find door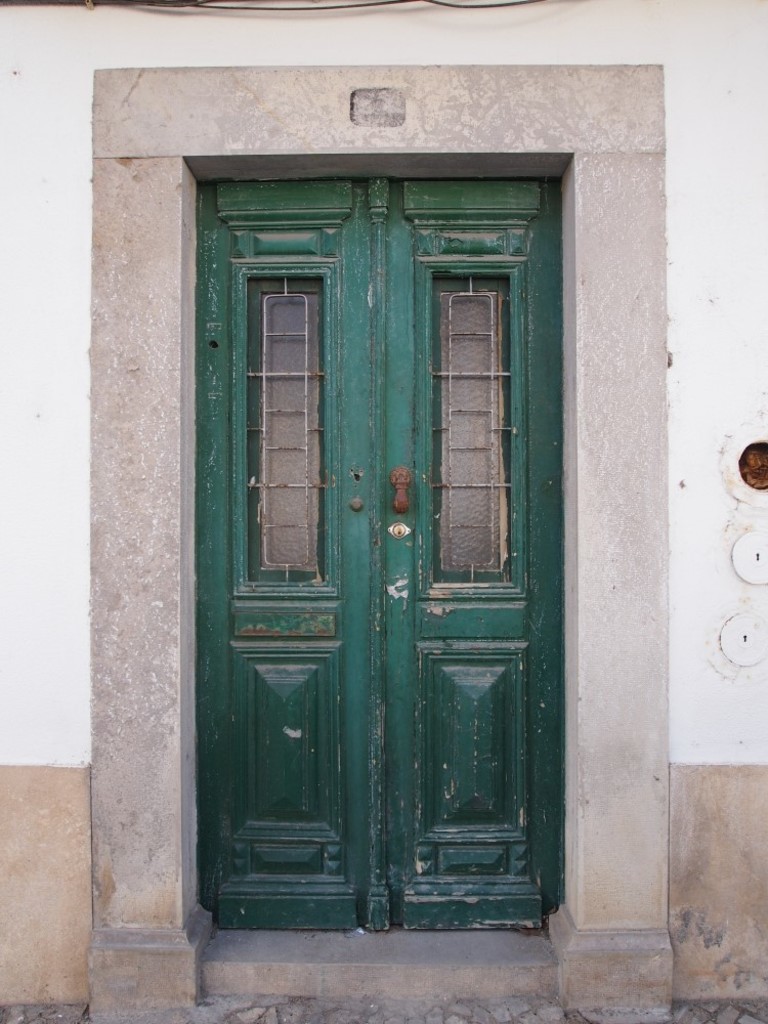
<region>201, 175, 570, 932</region>
